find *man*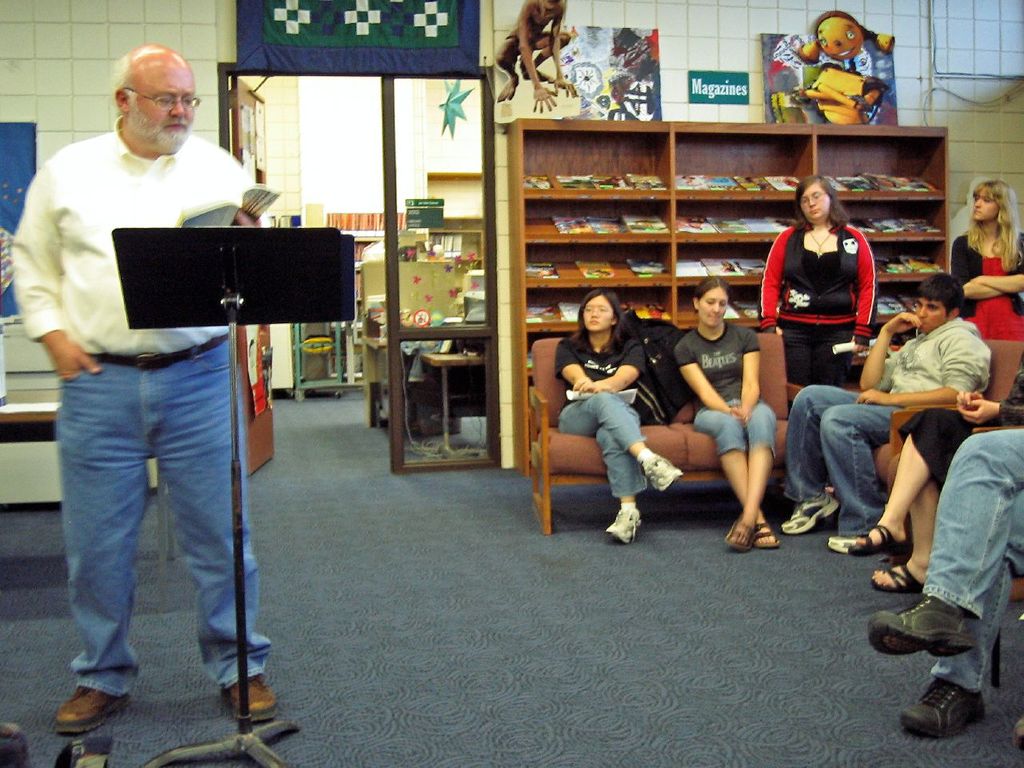
select_region(786, 274, 1000, 548)
